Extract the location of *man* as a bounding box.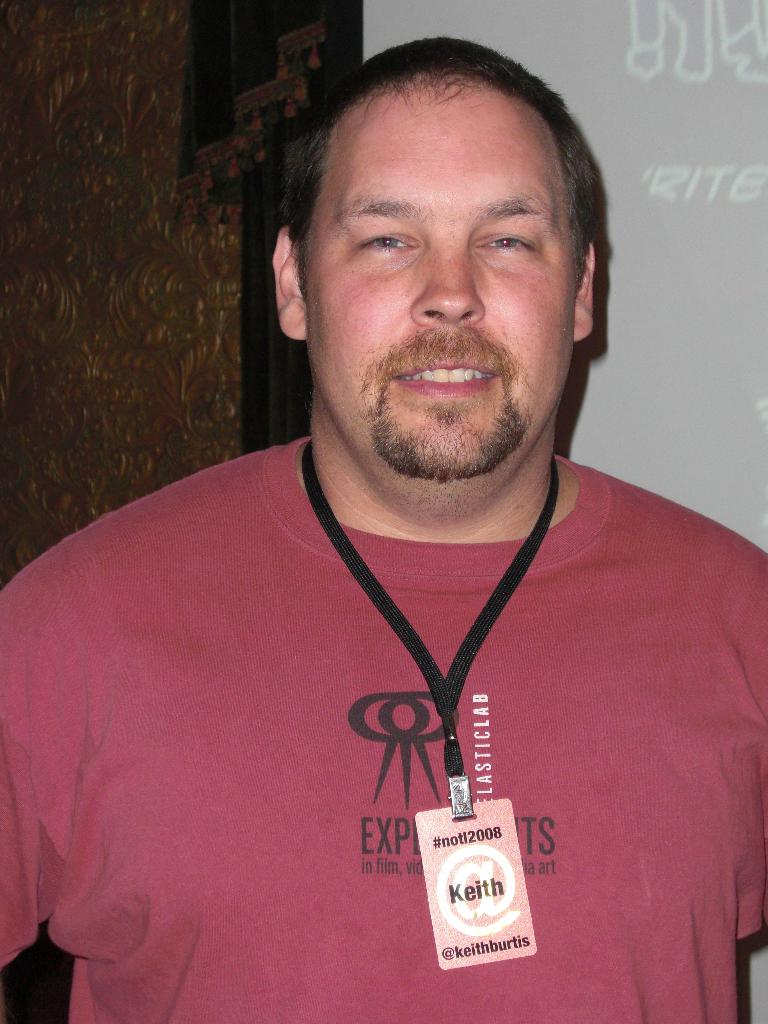
Rect(6, 45, 762, 1002).
